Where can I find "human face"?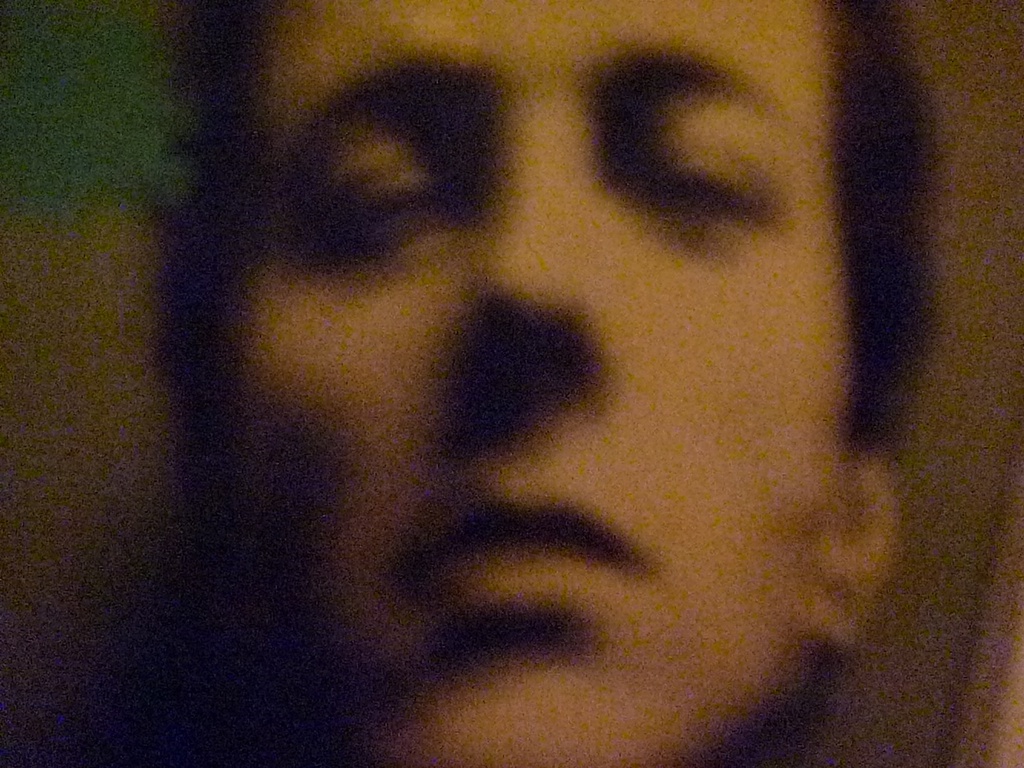
You can find it at select_region(230, 3, 838, 767).
